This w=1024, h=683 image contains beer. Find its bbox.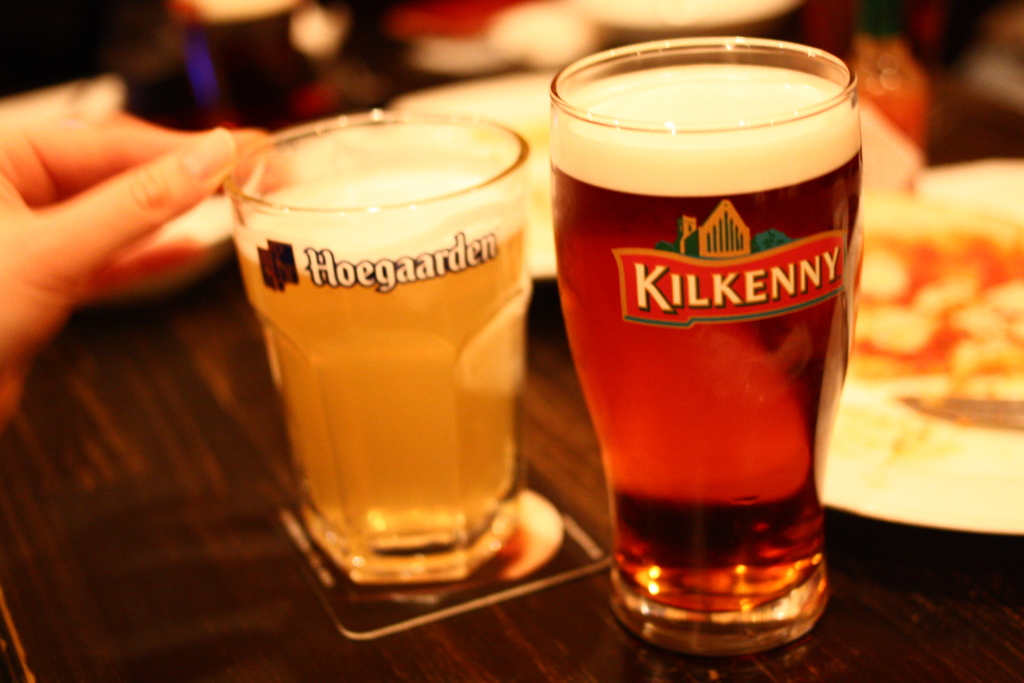
bbox(232, 147, 527, 577).
